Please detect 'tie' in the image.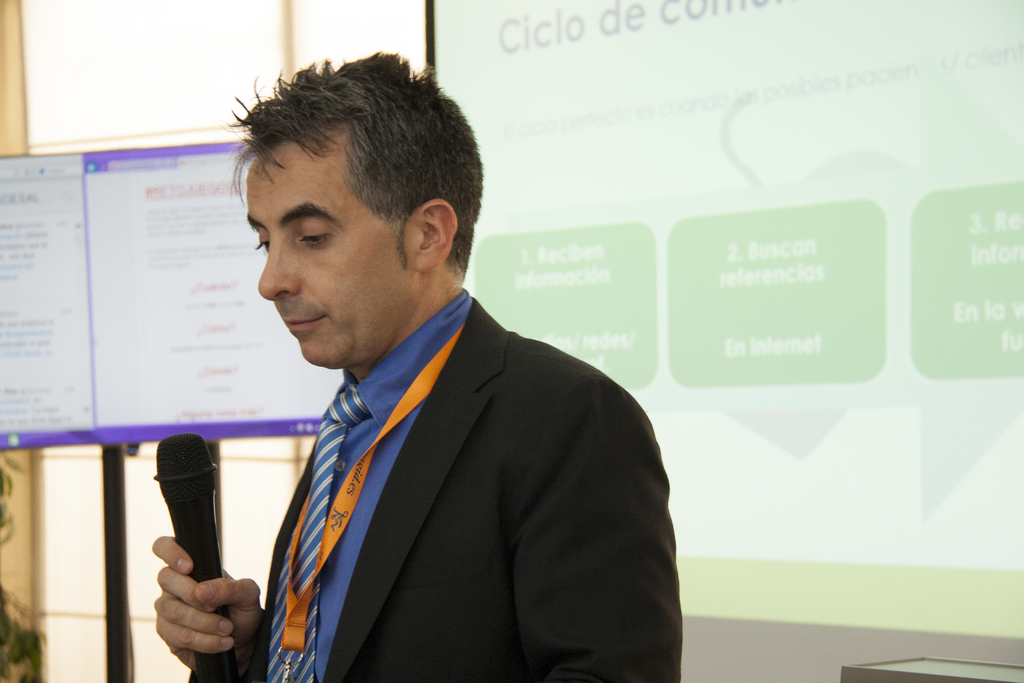
detection(268, 384, 372, 682).
